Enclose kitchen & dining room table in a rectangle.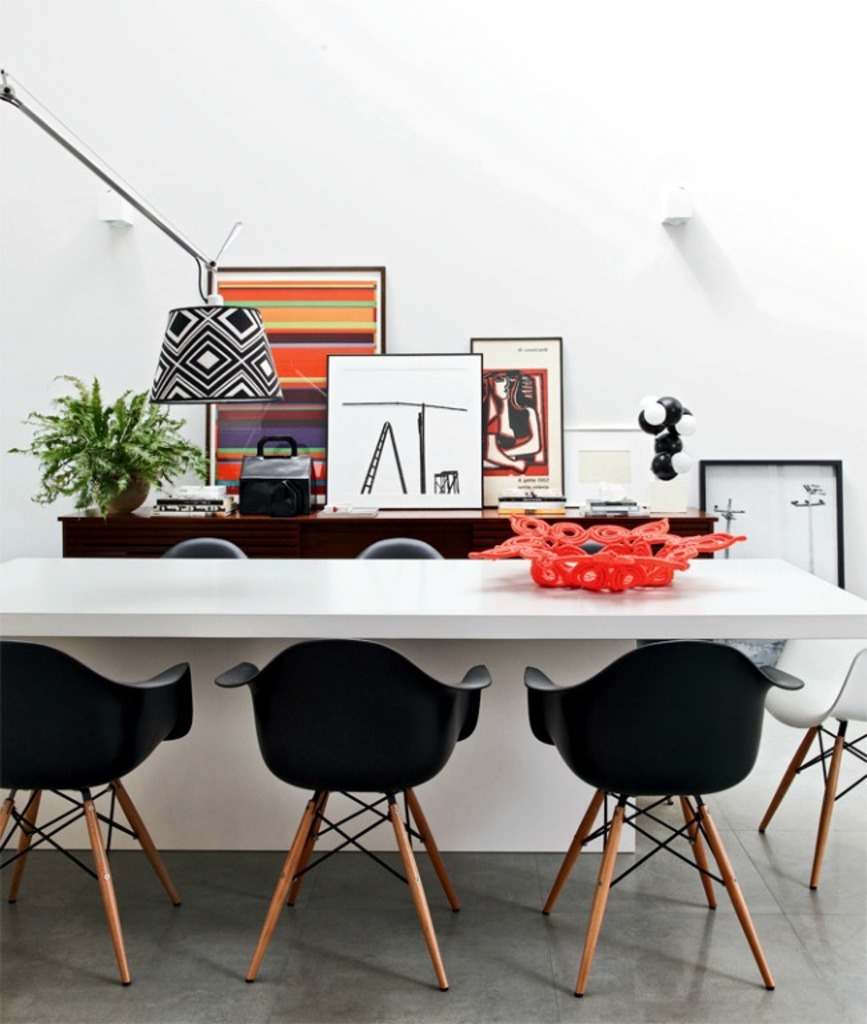
detection(0, 481, 866, 980).
